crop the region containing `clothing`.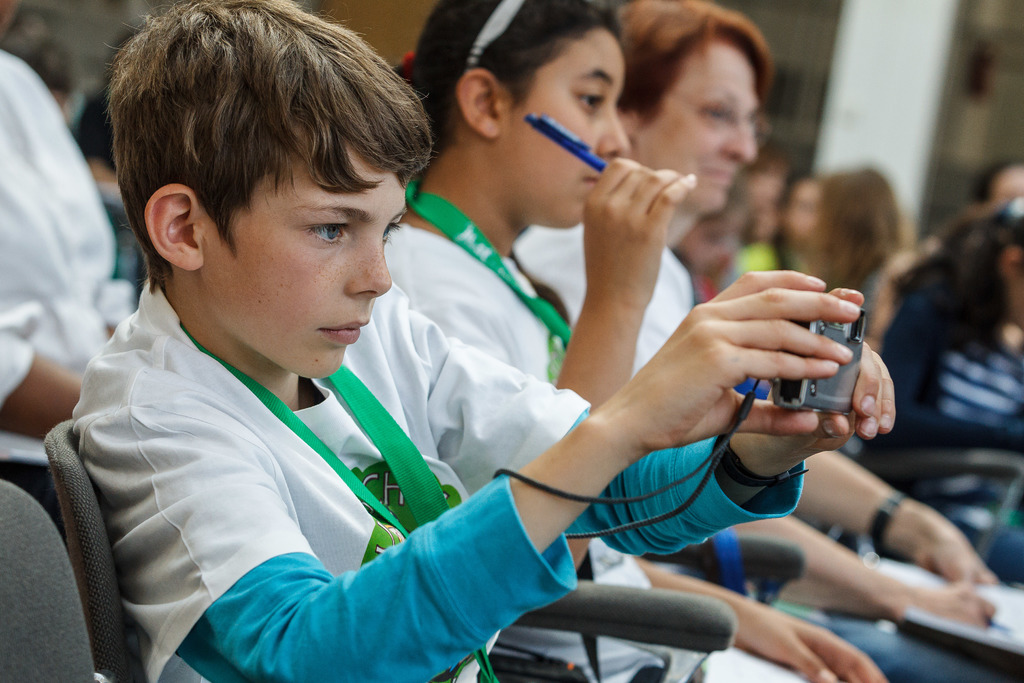
Crop region: detection(874, 249, 1023, 583).
